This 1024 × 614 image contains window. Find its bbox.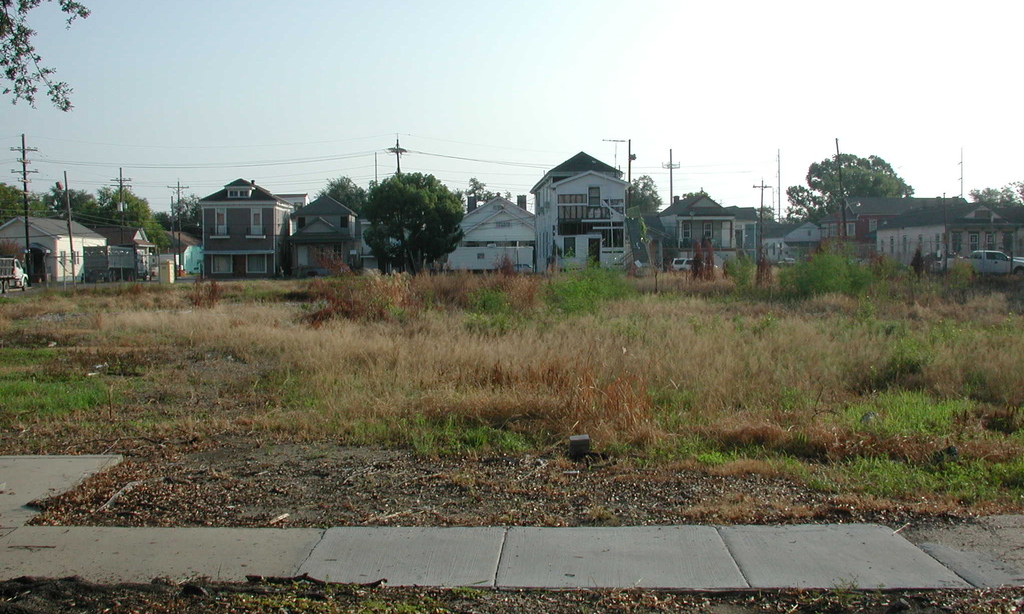
<box>73,252,80,262</box>.
